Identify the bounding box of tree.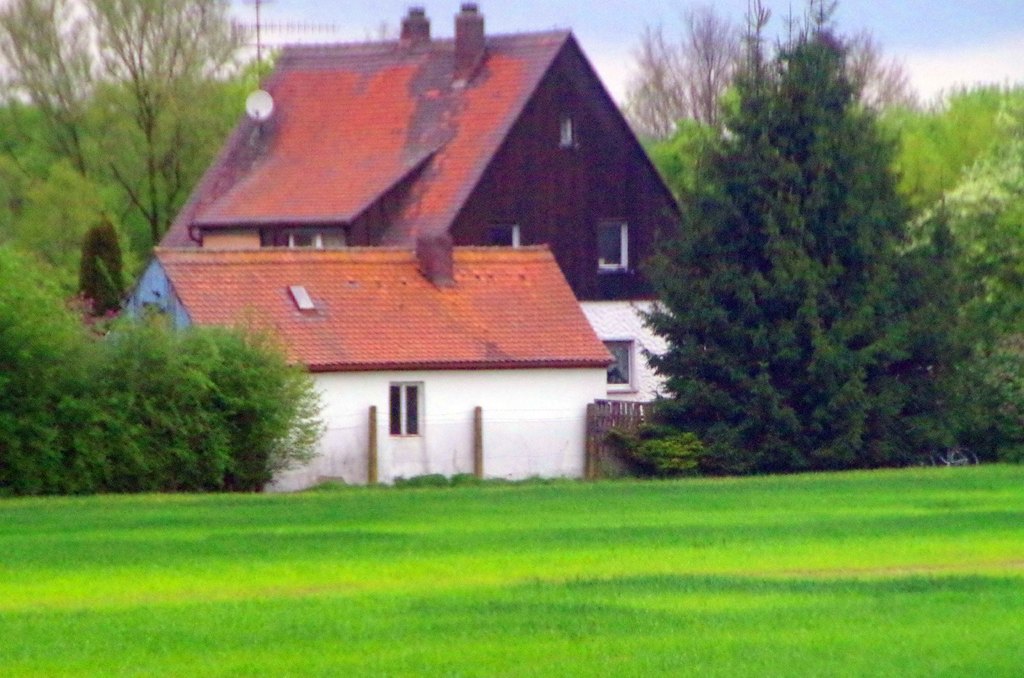
(879,84,1023,210).
